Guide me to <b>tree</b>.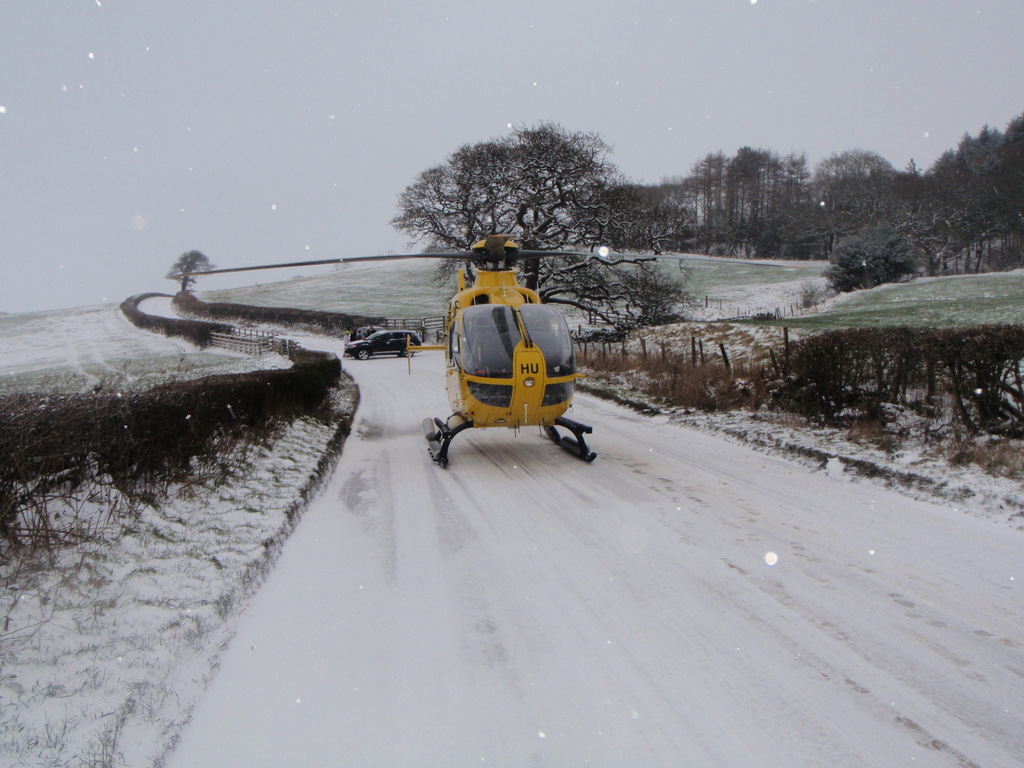
Guidance: x1=777 y1=159 x2=820 y2=218.
